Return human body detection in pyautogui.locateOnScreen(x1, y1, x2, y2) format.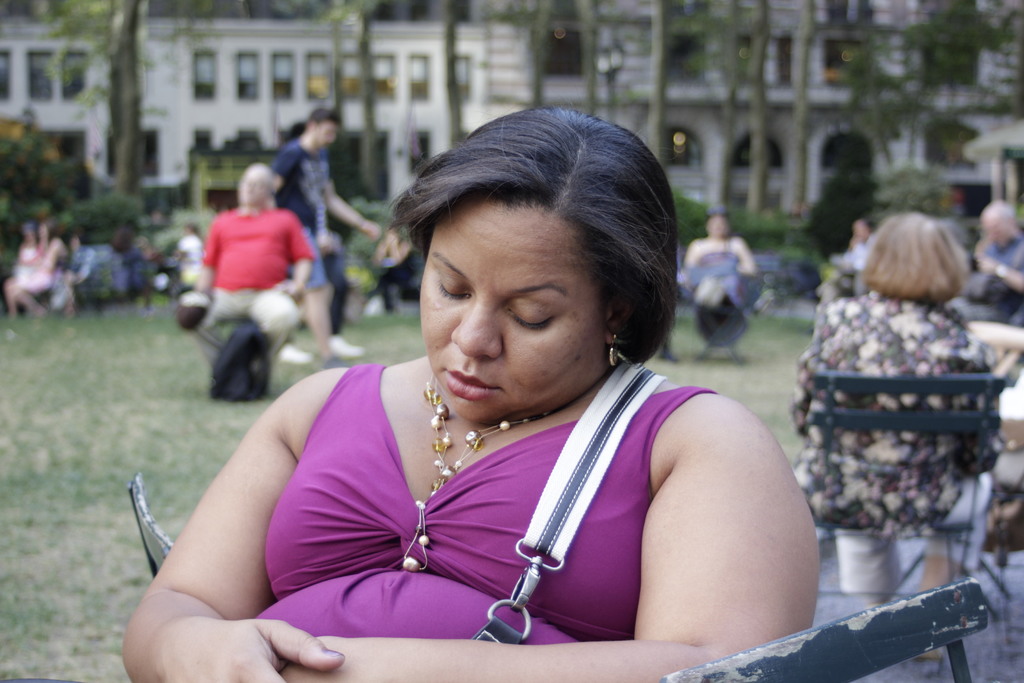
pyautogui.locateOnScreen(834, 245, 871, 287).
